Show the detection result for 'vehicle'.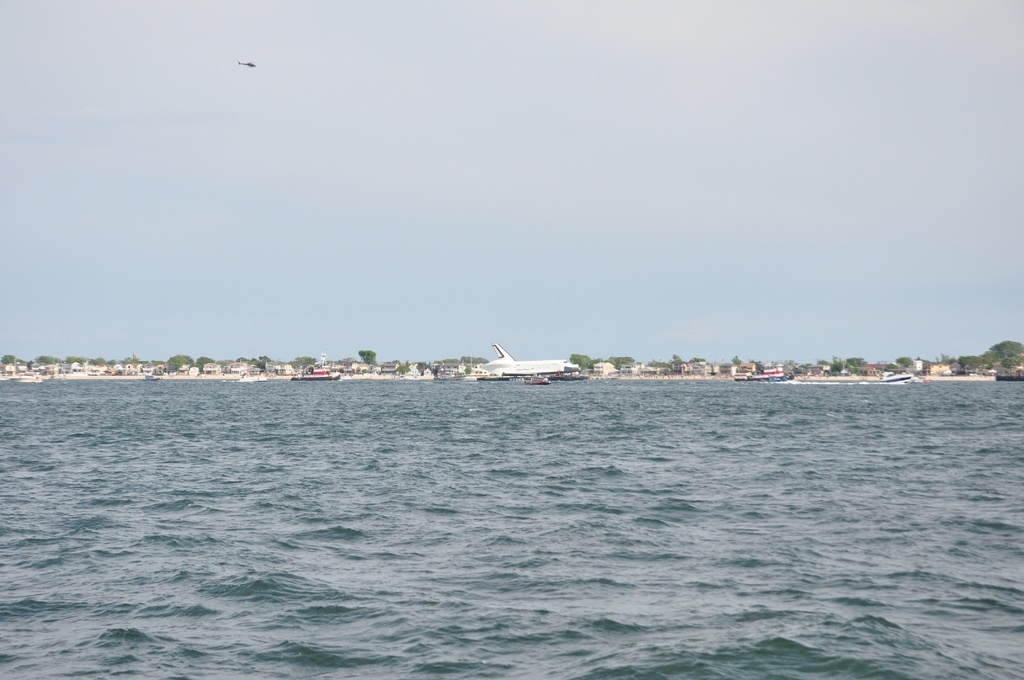
crop(730, 364, 802, 385).
